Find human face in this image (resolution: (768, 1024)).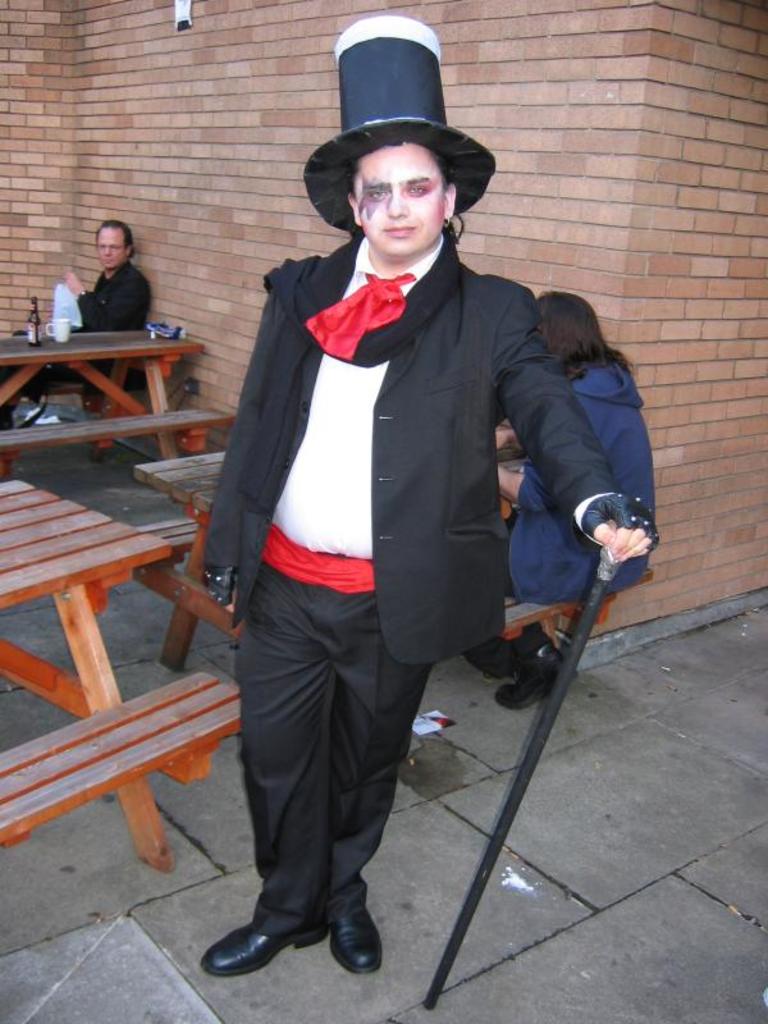
[x1=96, y1=224, x2=131, y2=268].
